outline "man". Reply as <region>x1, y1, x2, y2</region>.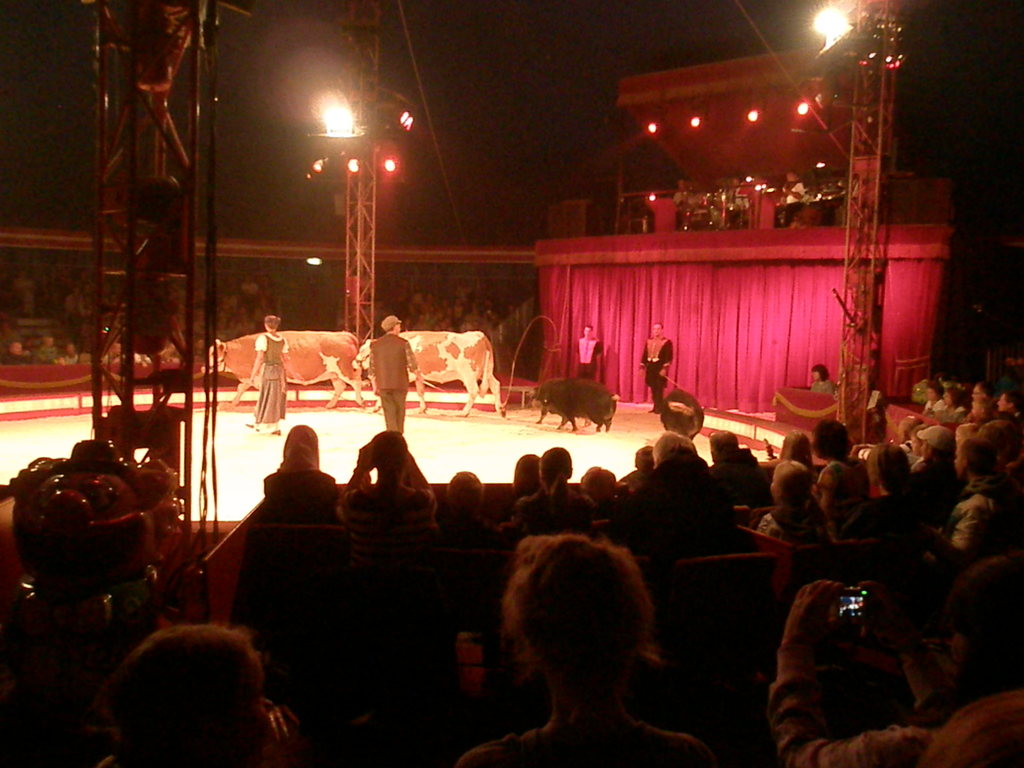
<region>977, 420, 1023, 482</region>.
